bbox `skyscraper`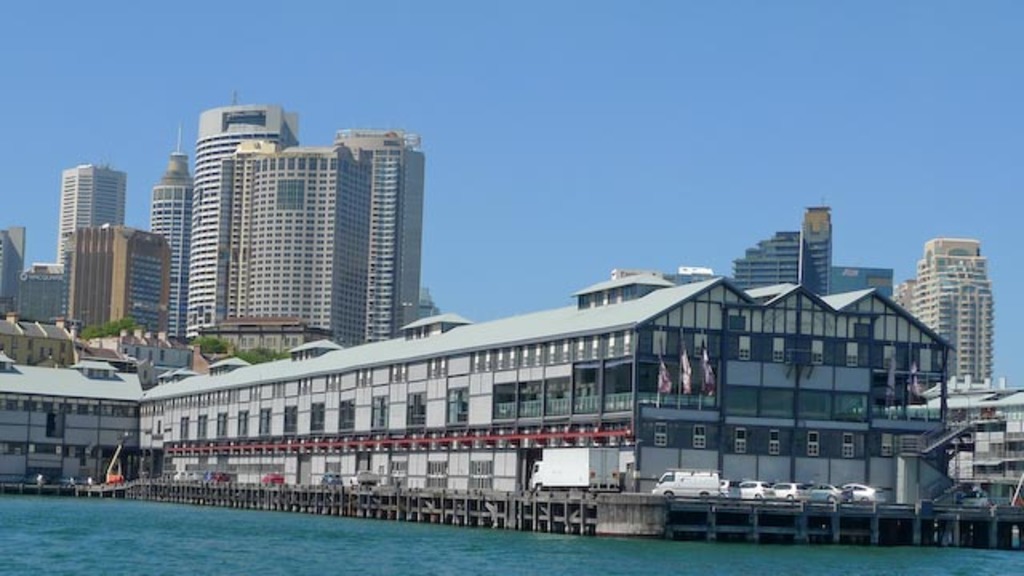
x1=413 y1=278 x2=438 y2=314
